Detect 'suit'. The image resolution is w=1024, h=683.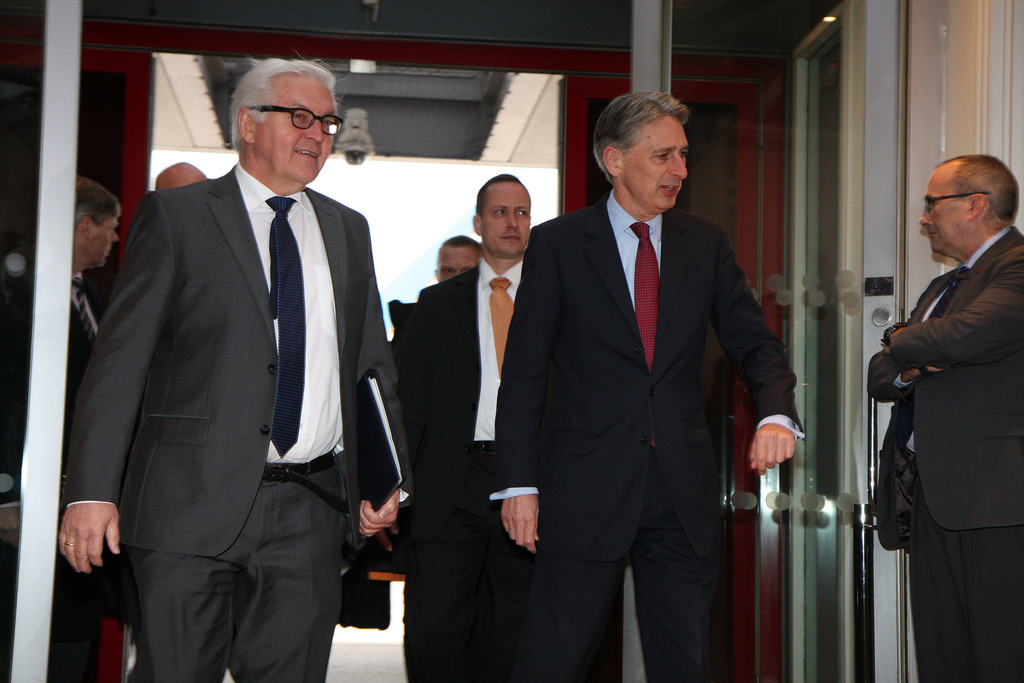
crop(404, 254, 522, 682).
